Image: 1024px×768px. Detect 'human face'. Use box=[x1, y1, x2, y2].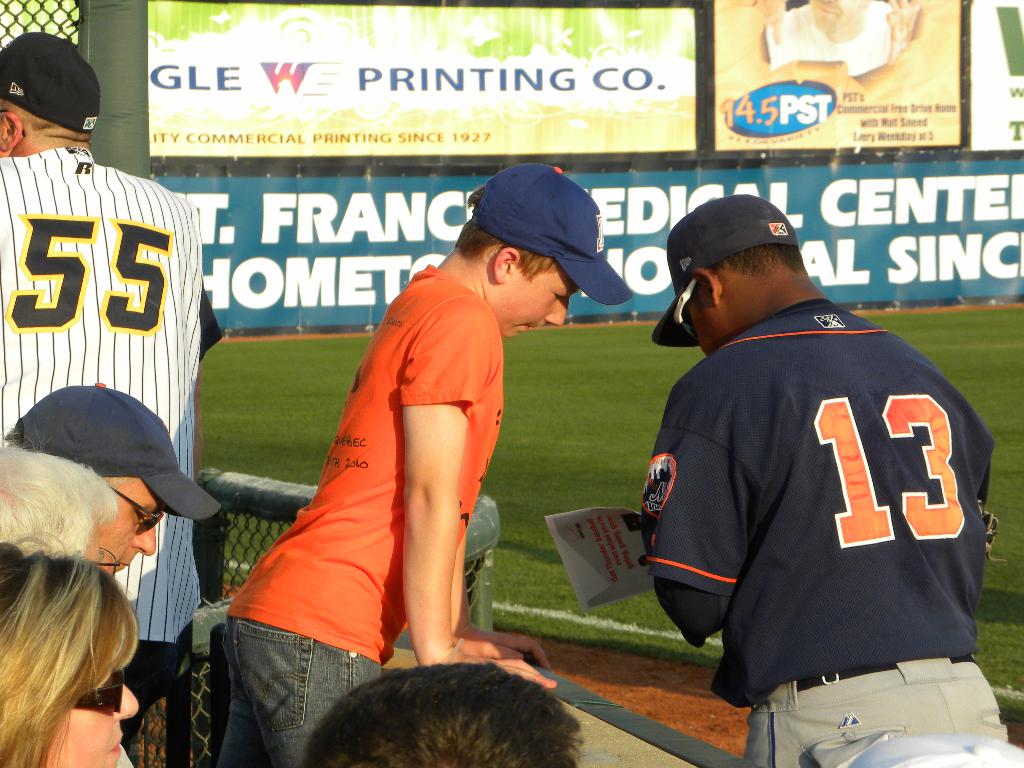
box=[486, 270, 581, 340].
